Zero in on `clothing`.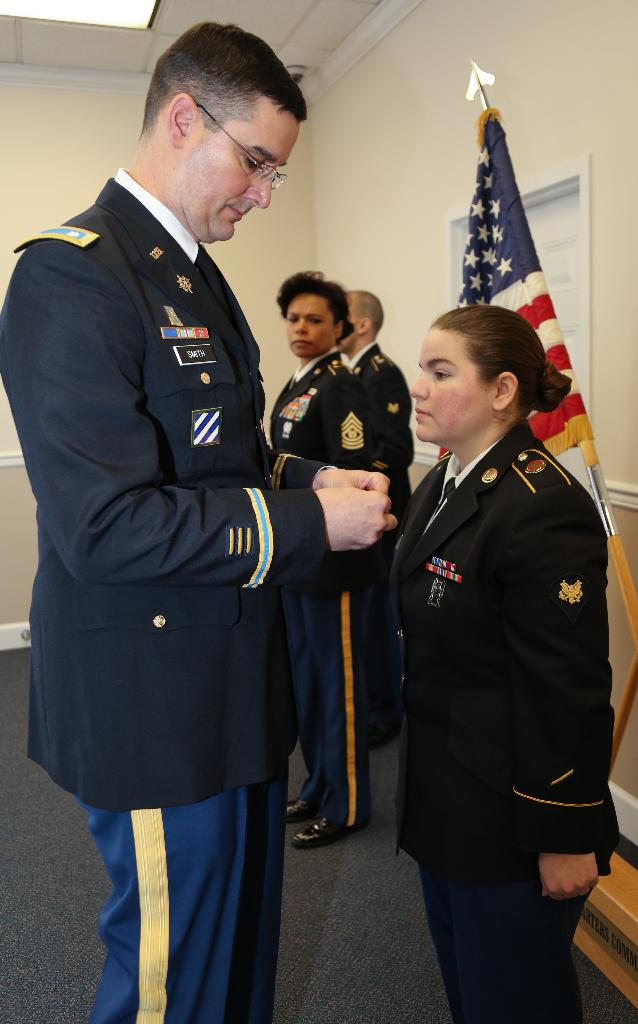
Zeroed in: select_region(386, 420, 620, 1023).
